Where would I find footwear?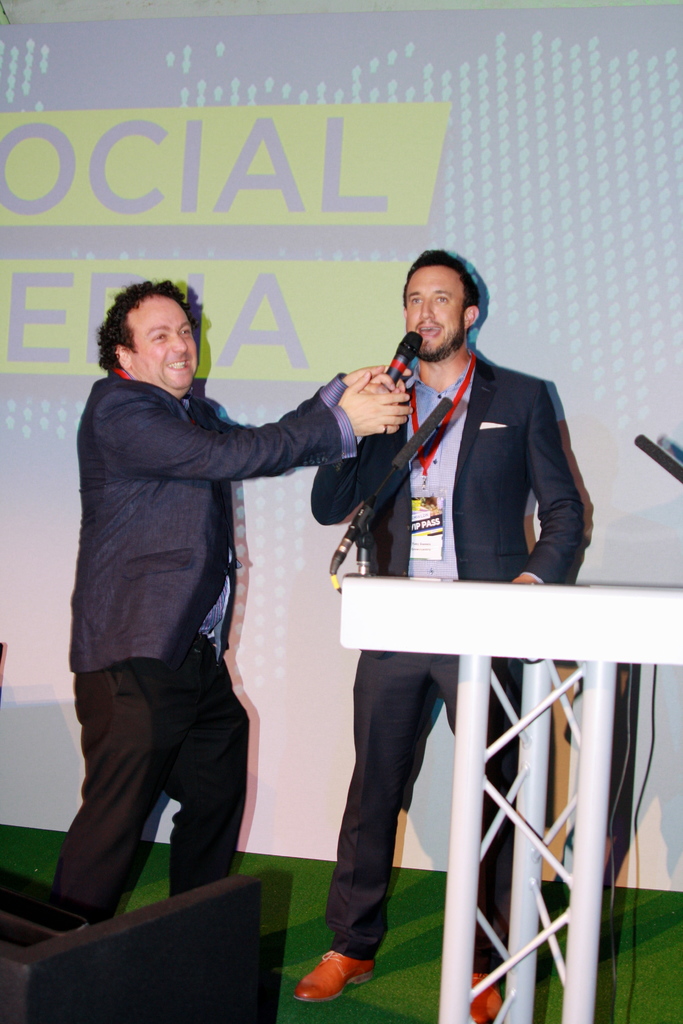
At (x1=444, y1=973, x2=502, y2=1023).
